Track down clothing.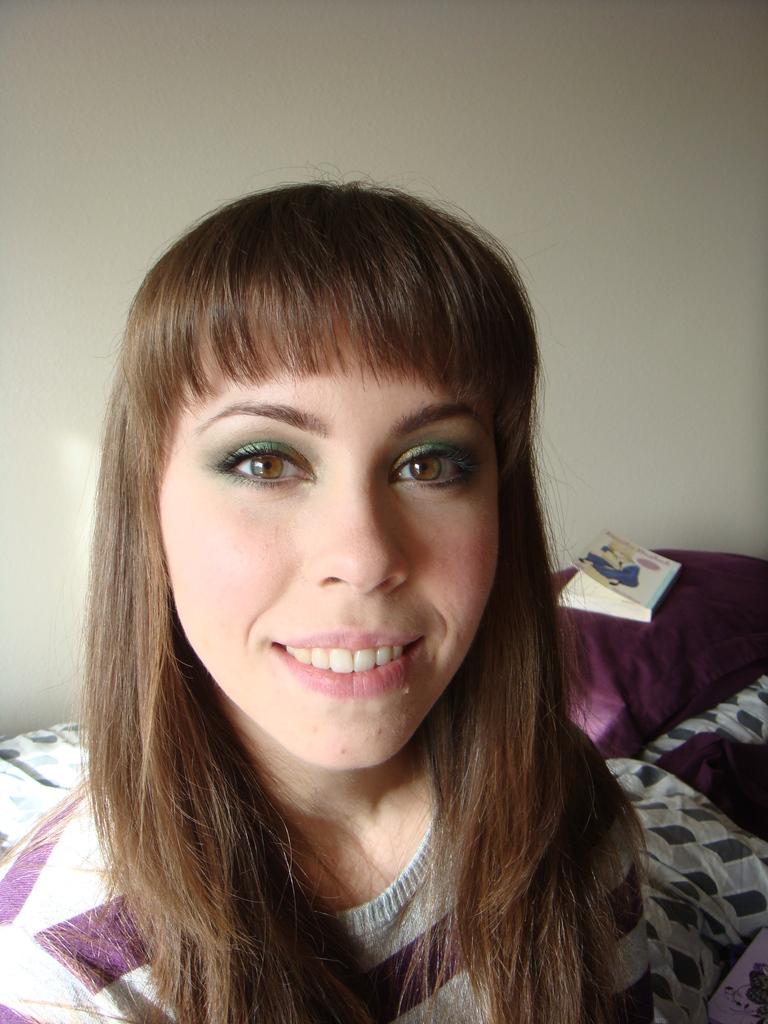
Tracked to (x1=0, y1=770, x2=652, y2=1023).
